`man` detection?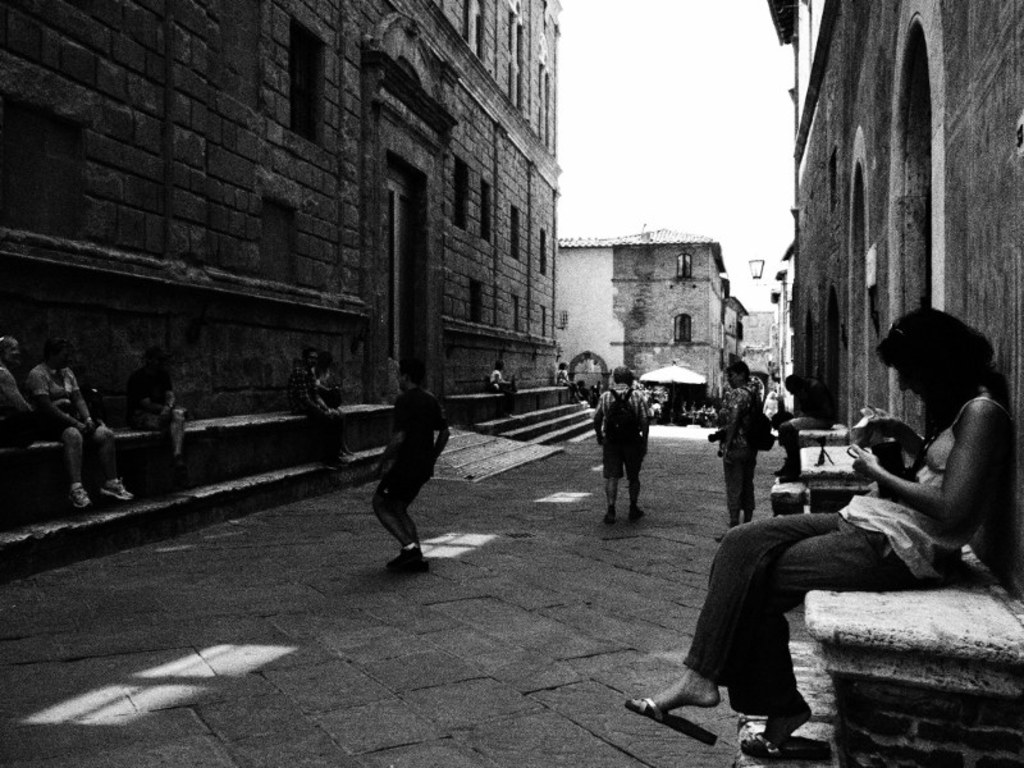
bbox=[593, 367, 645, 517]
